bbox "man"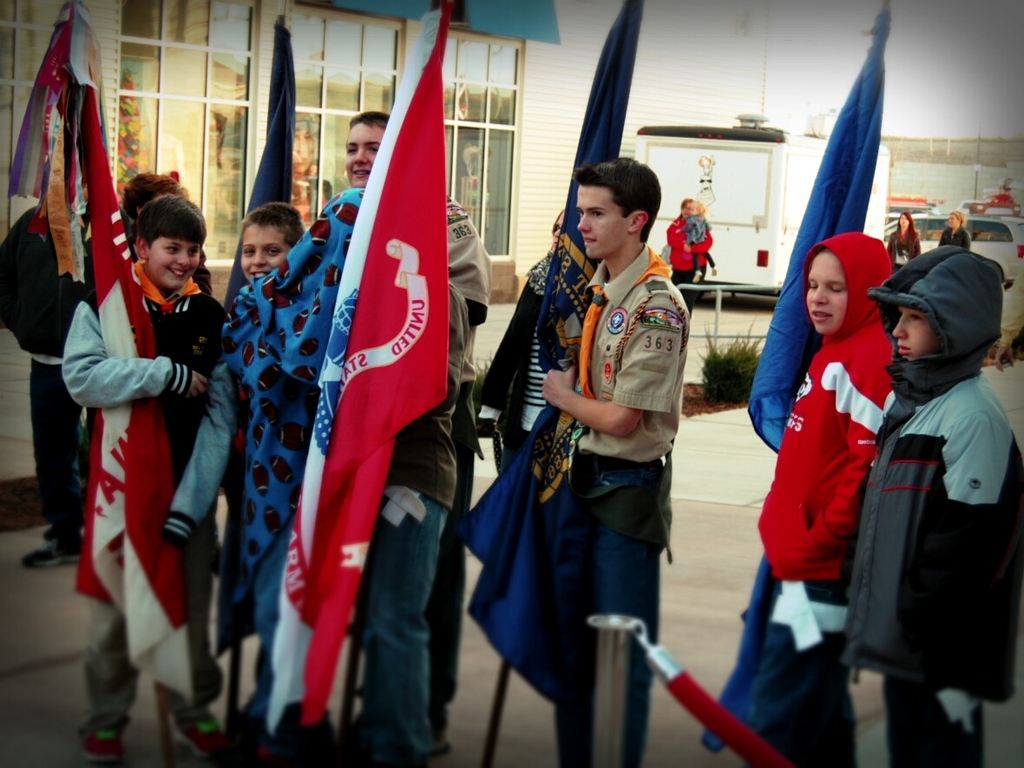
666,182,719,286
